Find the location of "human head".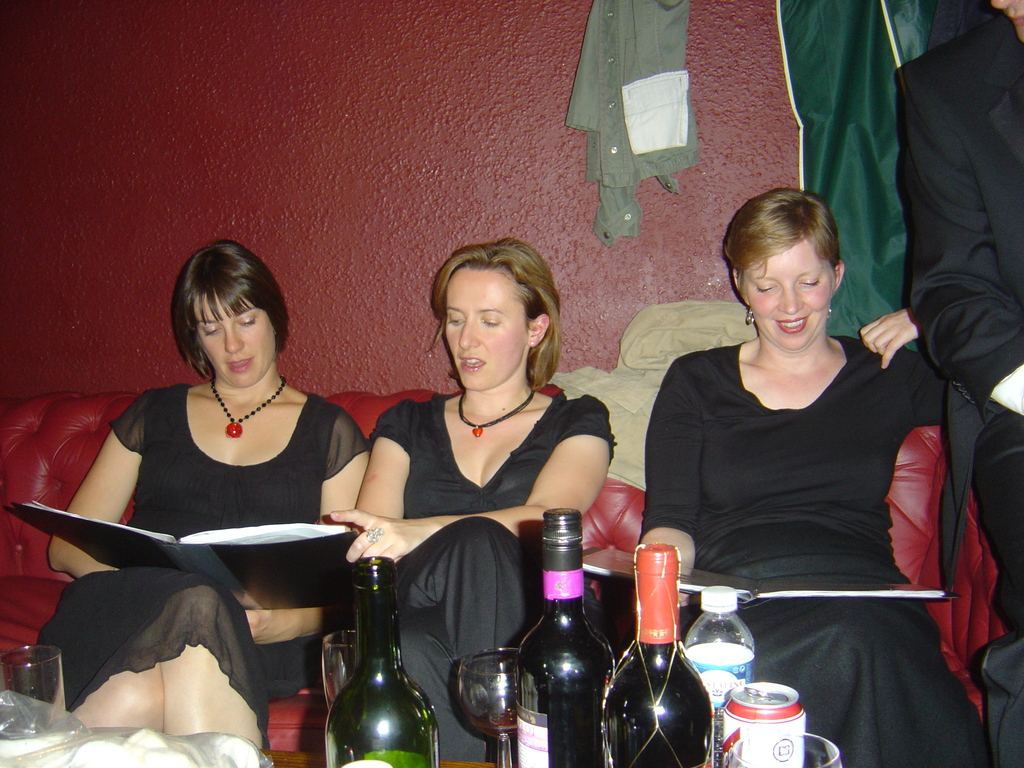
Location: (987,0,1023,37).
